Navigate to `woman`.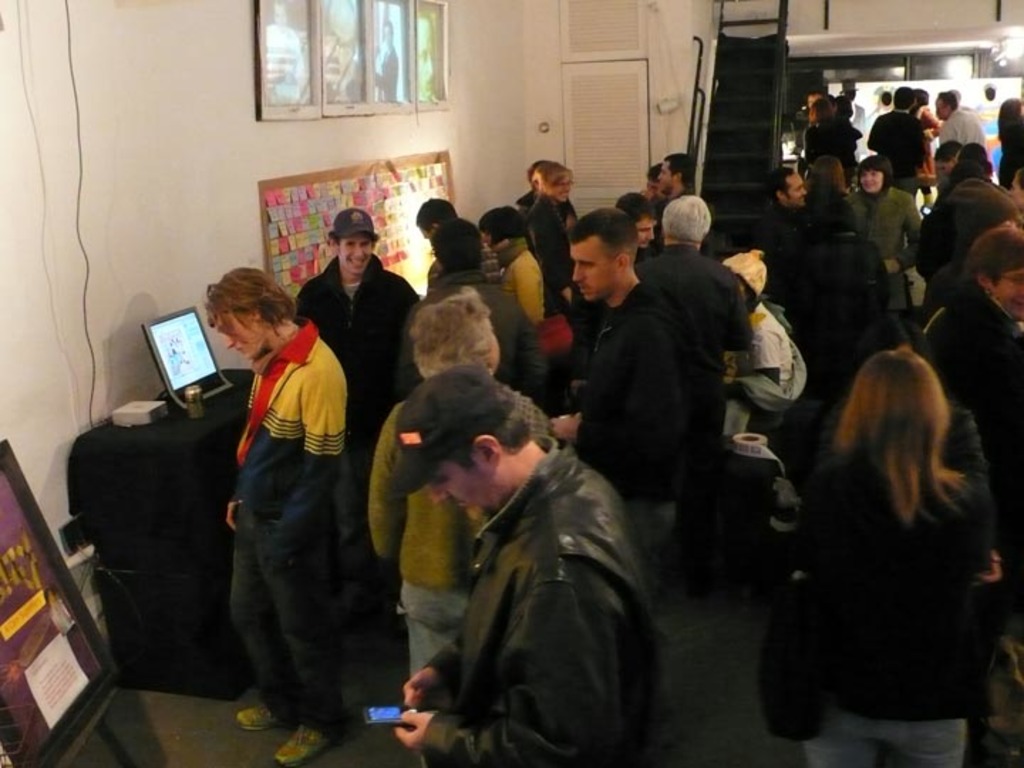
Navigation target: pyautogui.locateOnScreen(762, 302, 1011, 759).
